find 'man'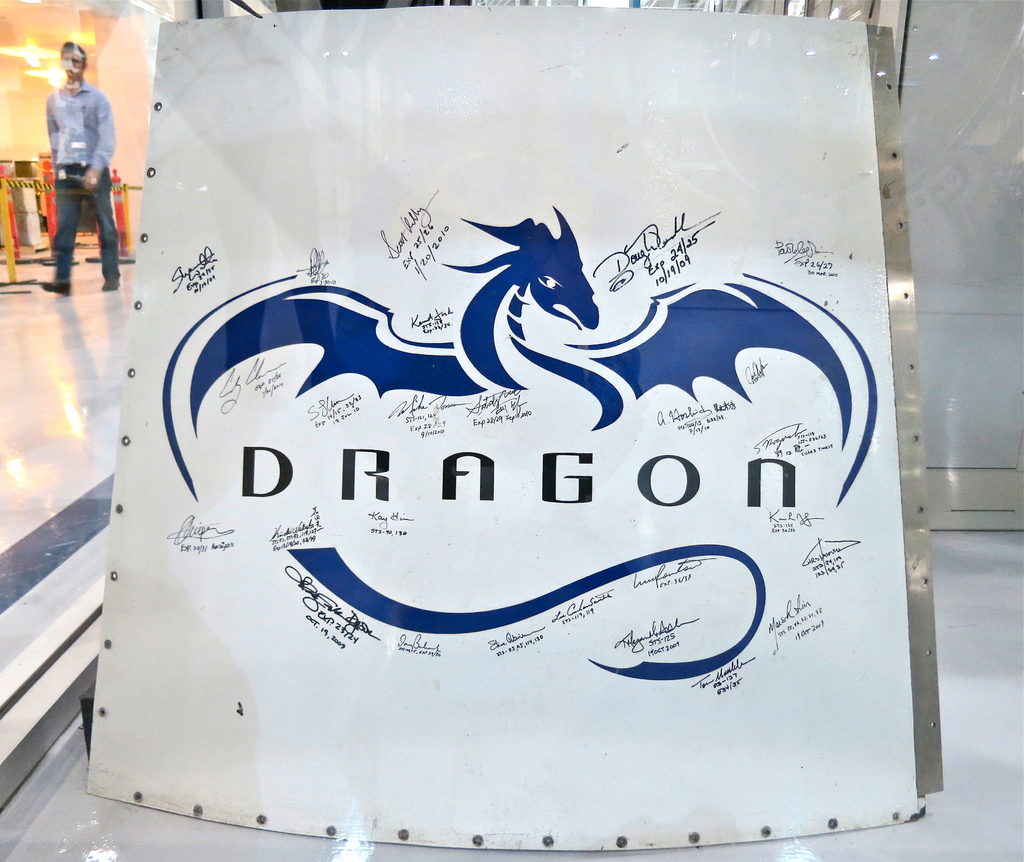
45, 42, 122, 296
